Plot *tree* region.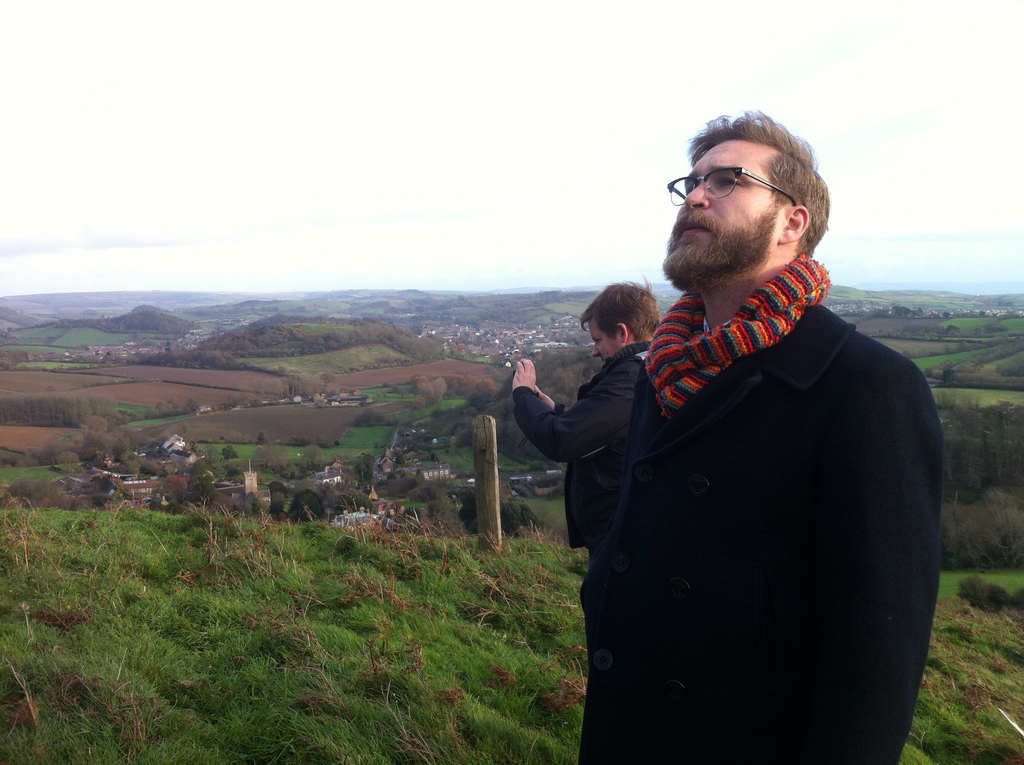
Plotted at [253,442,306,481].
